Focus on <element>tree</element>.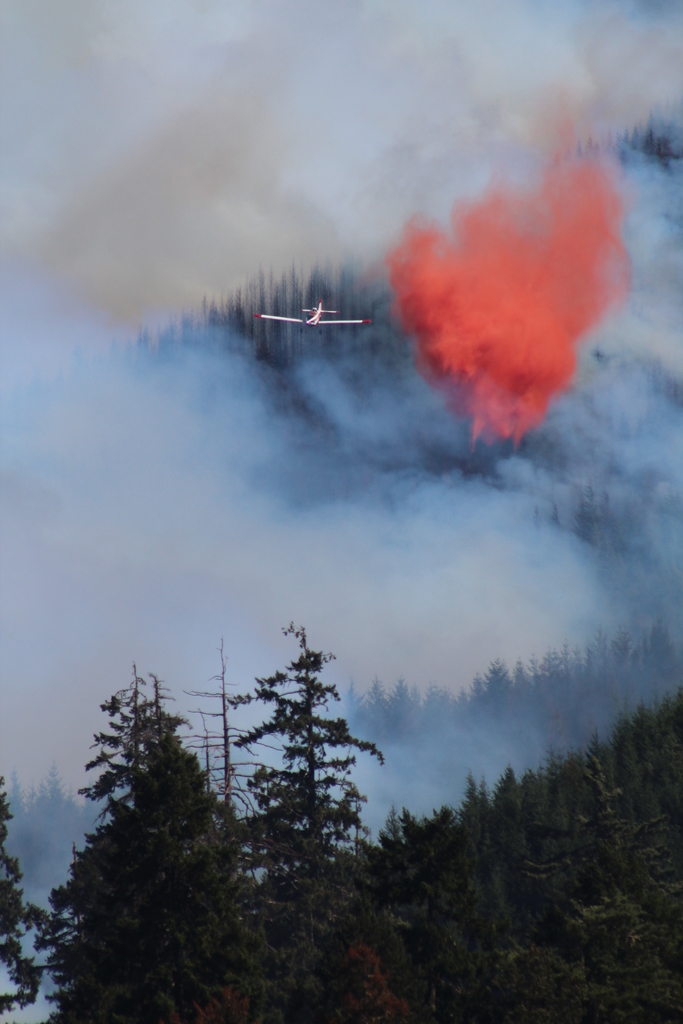
Focused at box(507, 751, 682, 968).
